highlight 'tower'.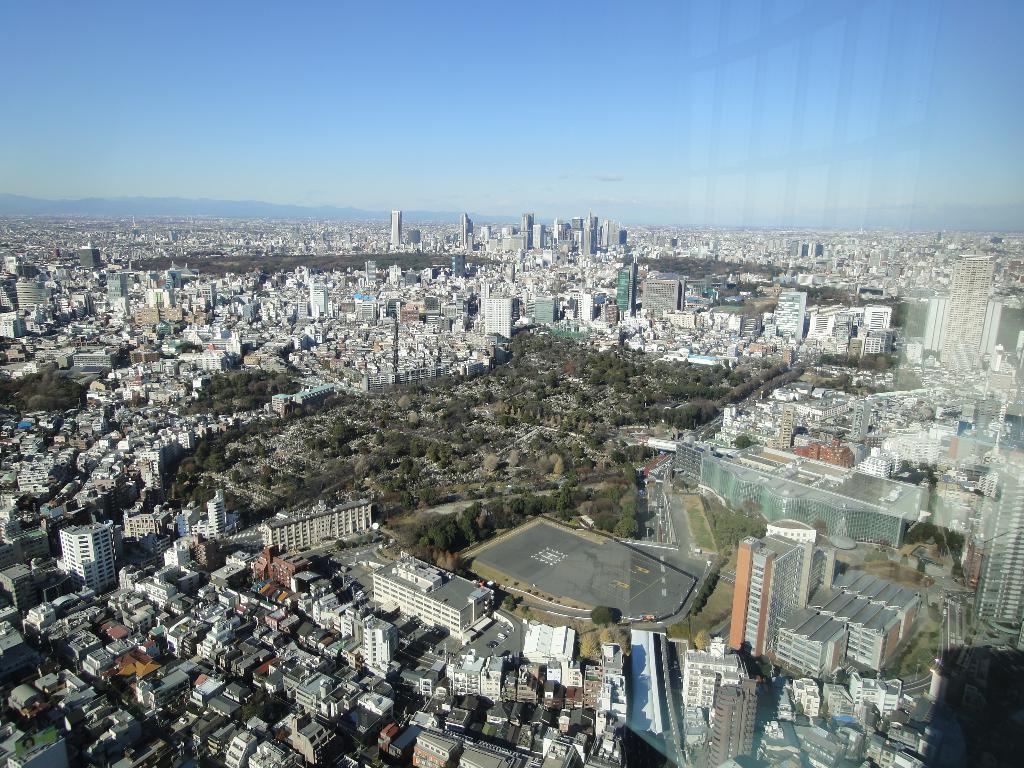
Highlighted region: BBox(640, 270, 682, 323).
